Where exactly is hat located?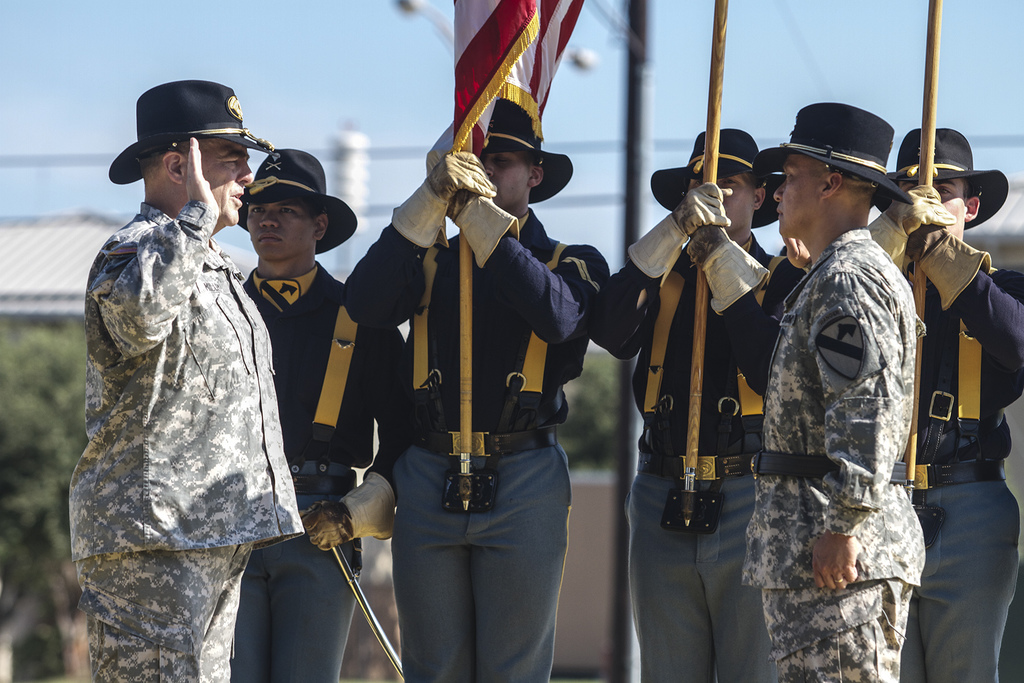
Its bounding box is (751,99,913,204).
